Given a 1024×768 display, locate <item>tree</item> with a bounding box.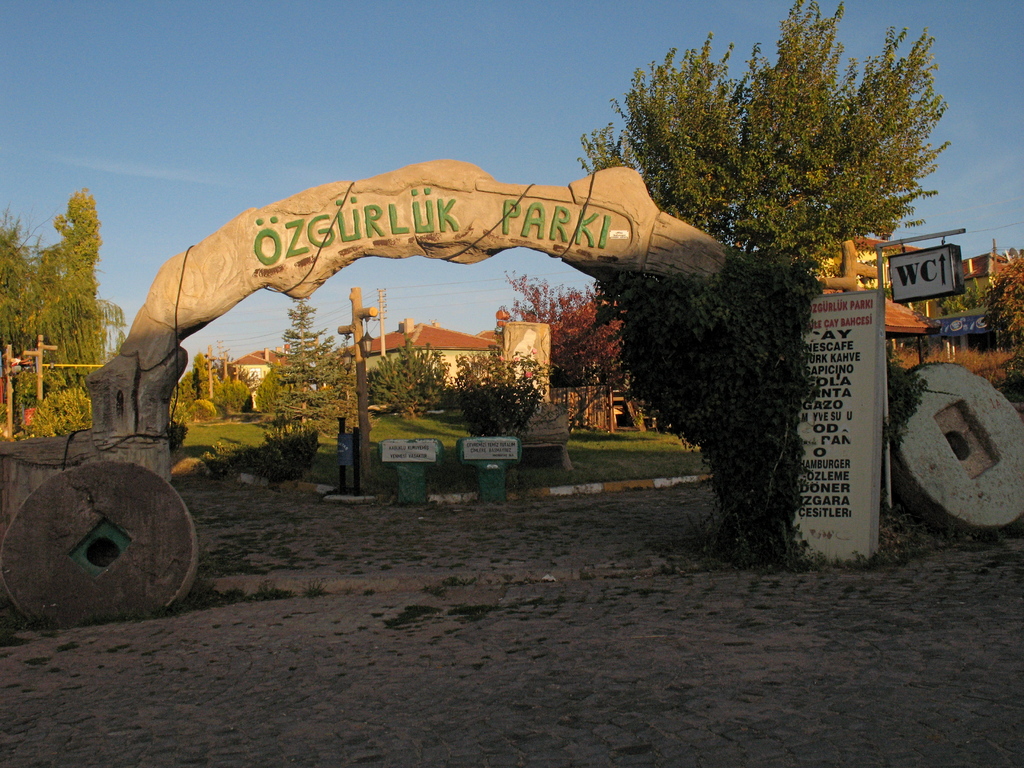
Located: 0 186 123 426.
